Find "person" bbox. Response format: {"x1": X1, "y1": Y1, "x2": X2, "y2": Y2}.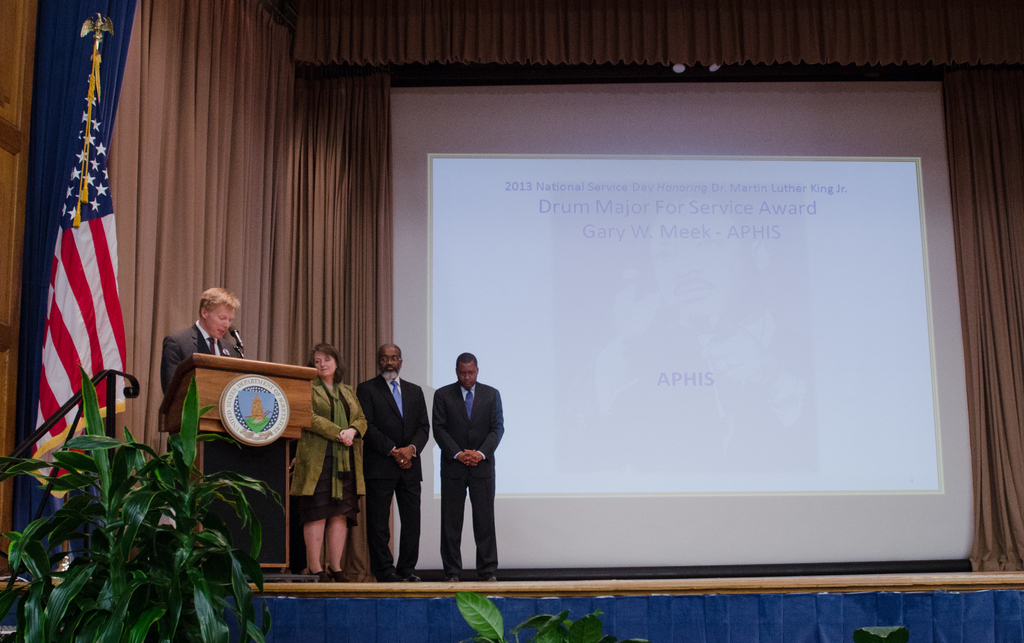
{"x1": 433, "y1": 344, "x2": 500, "y2": 577}.
